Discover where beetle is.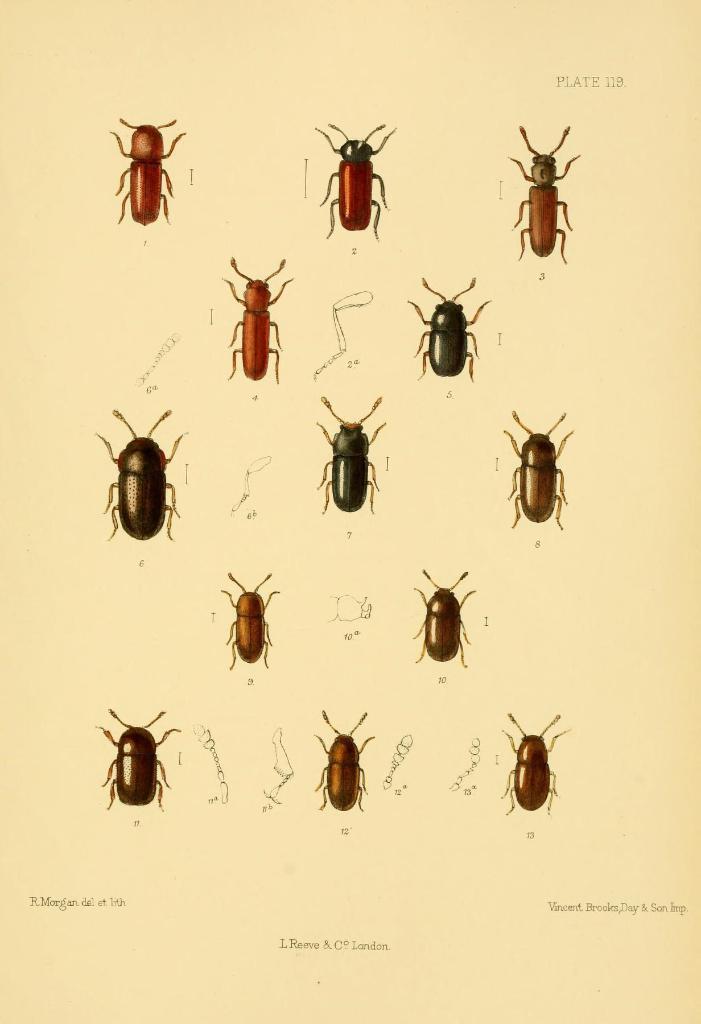
Discovered at l=99, t=713, r=178, b=808.
